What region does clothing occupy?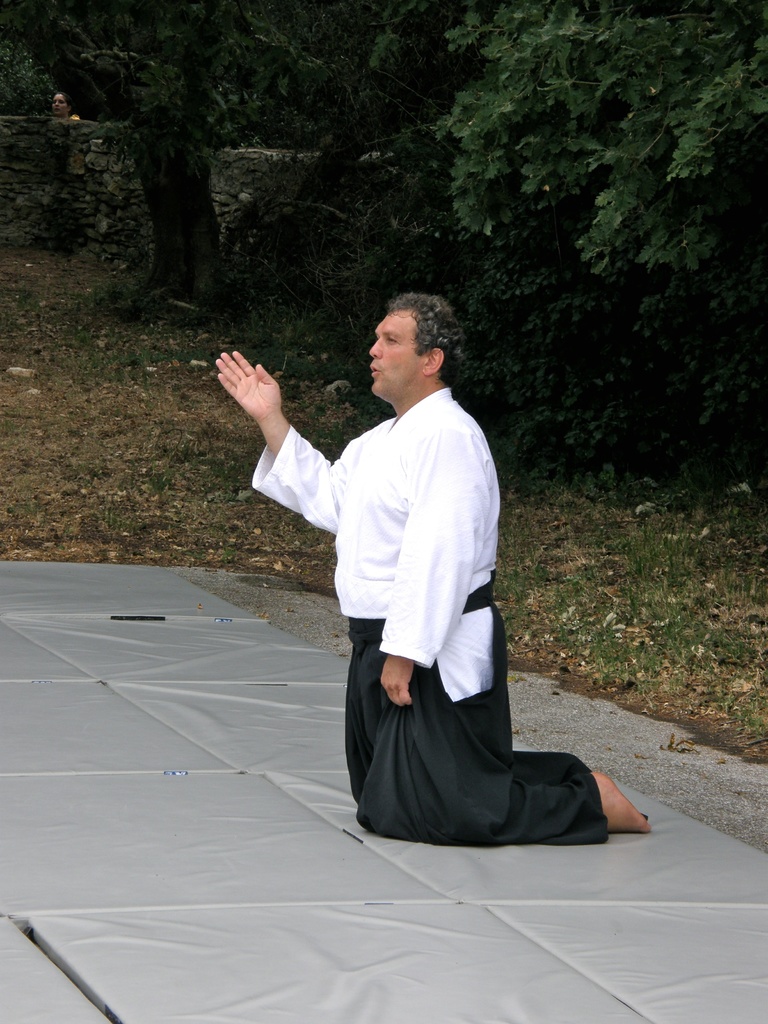
rect(248, 390, 601, 848).
